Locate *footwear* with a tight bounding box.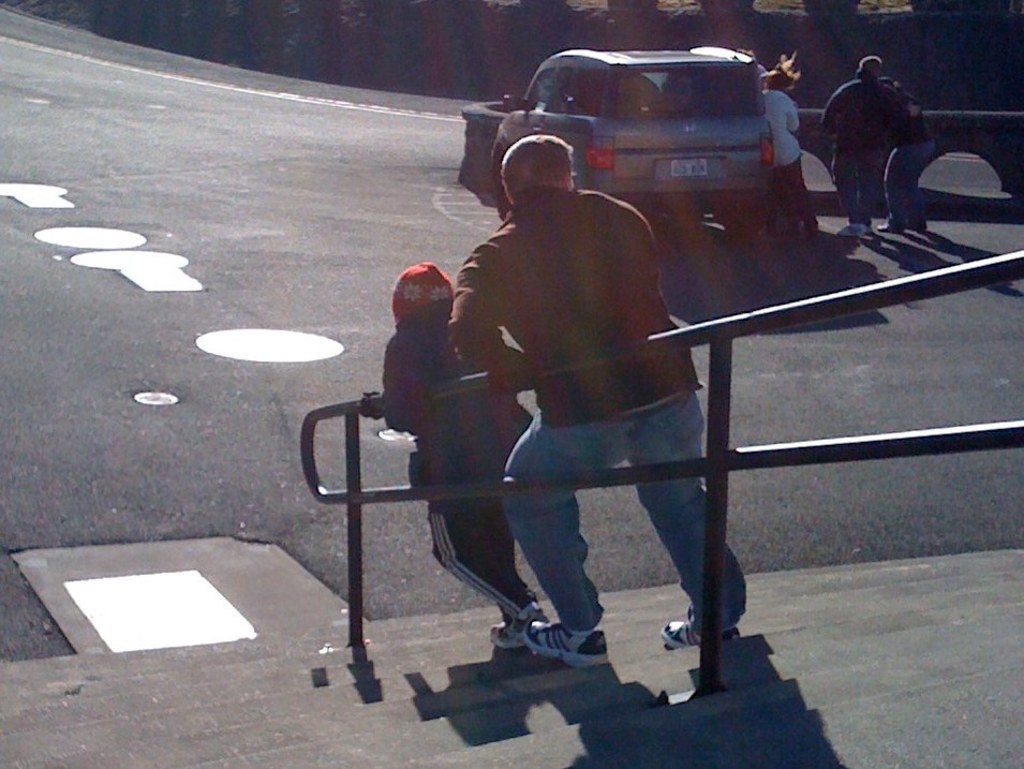
rect(492, 621, 545, 656).
